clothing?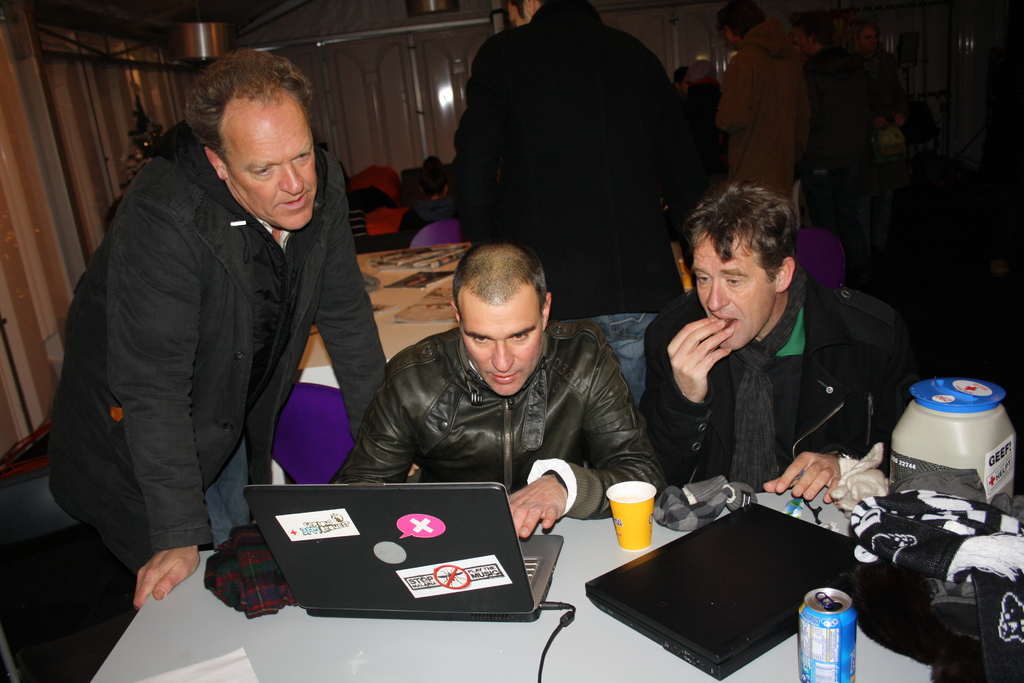
[x1=643, y1=281, x2=912, y2=488]
